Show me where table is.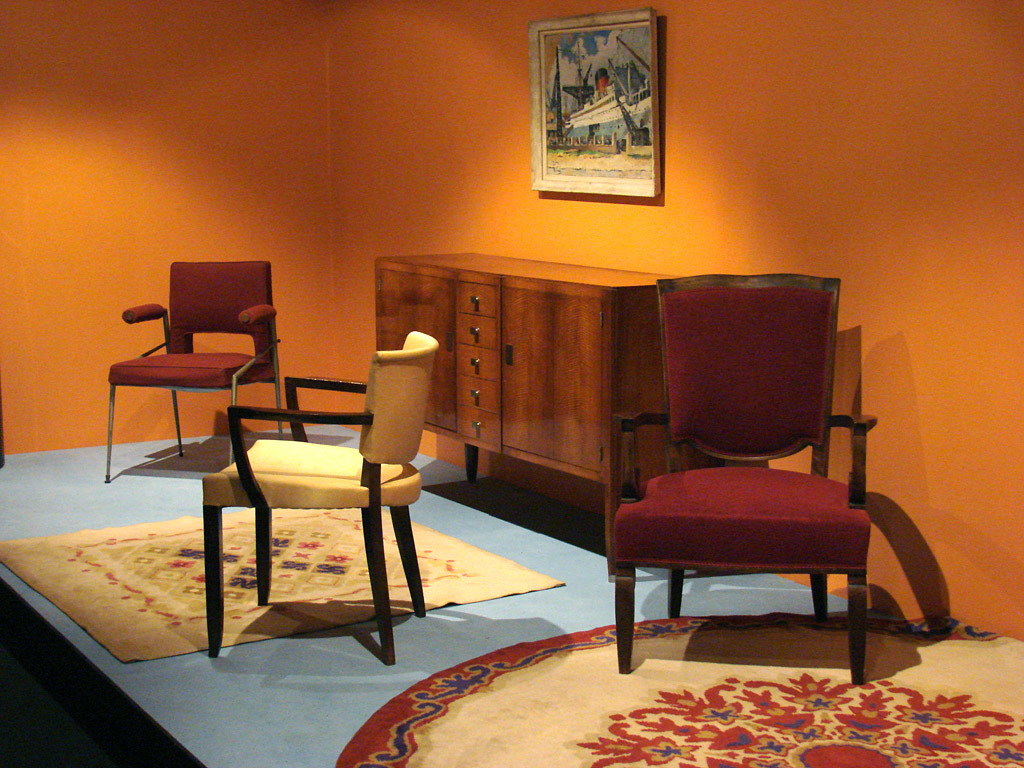
table is at [376,247,769,568].
